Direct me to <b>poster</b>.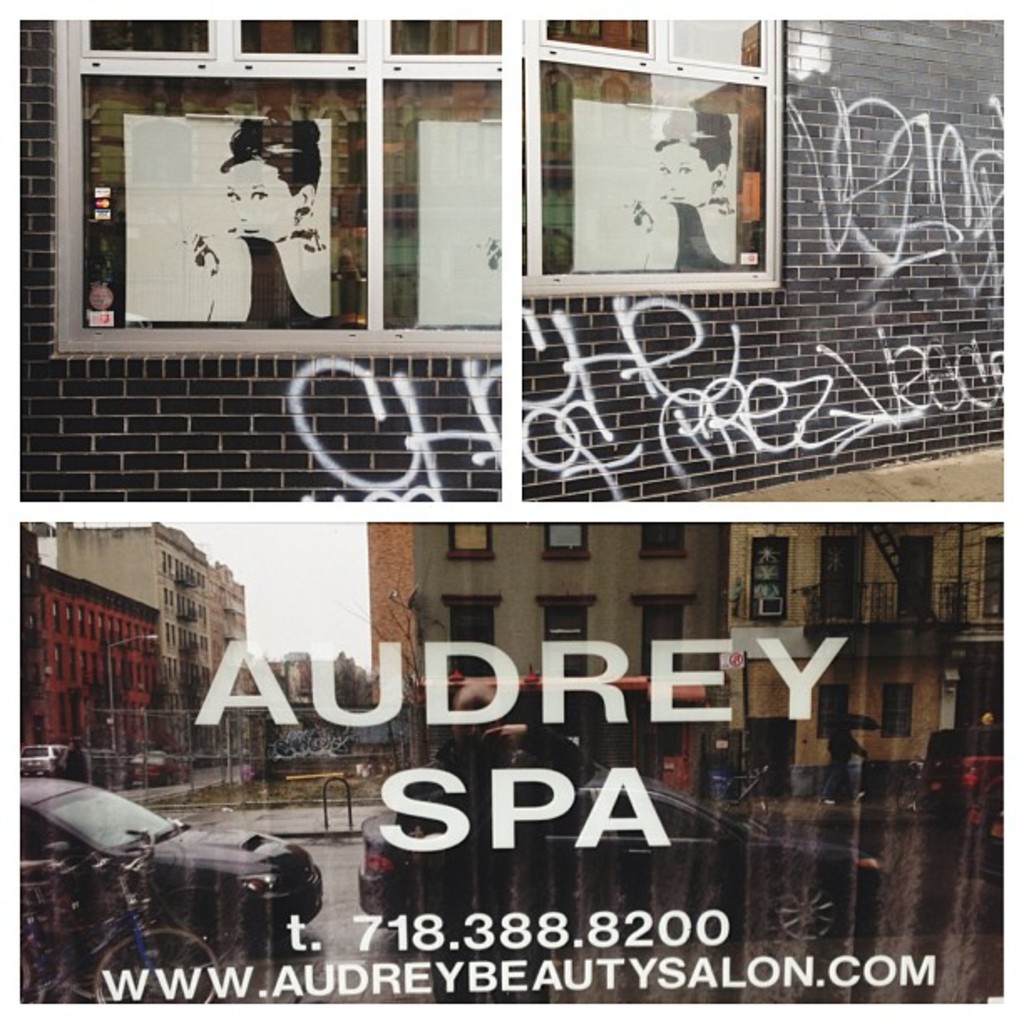
Direction: BBox(125, 109, 331, 320).
